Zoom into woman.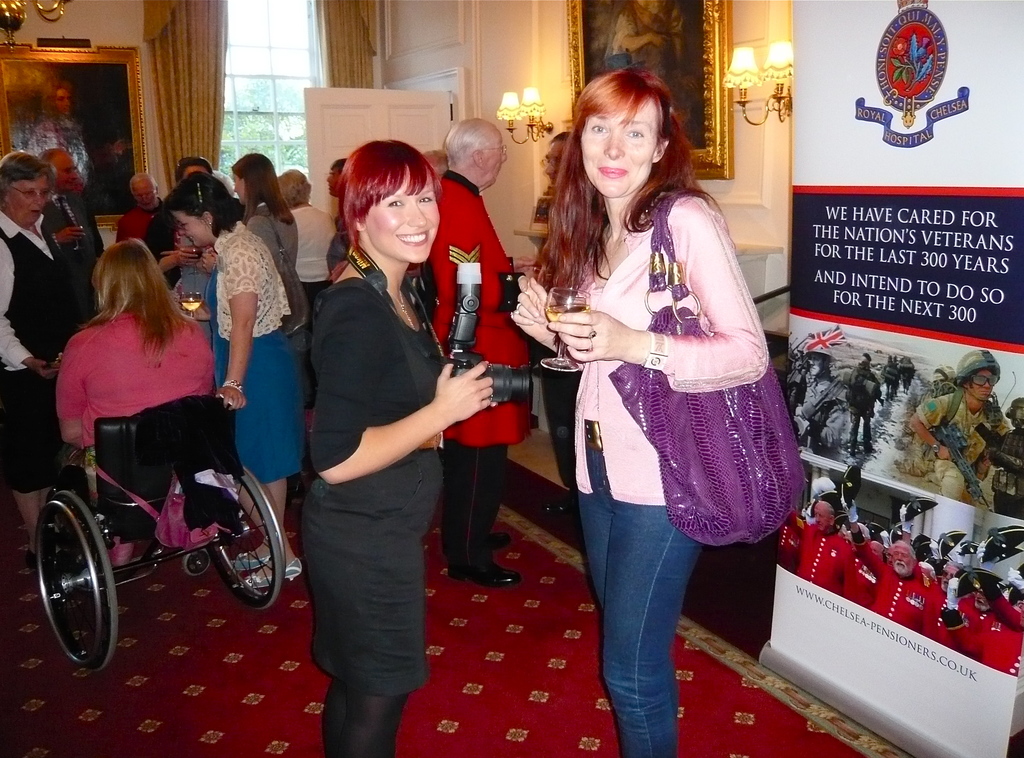
Zoom target: [x1=303, y1=138, x2=495, y2=757].
